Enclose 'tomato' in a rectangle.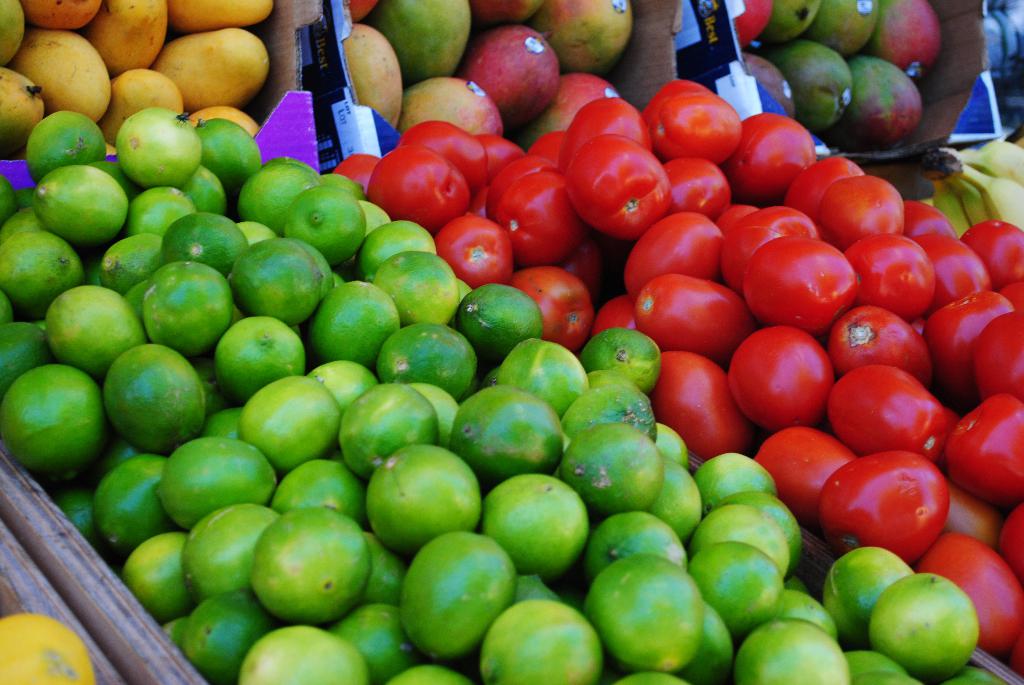
x1=714, y1=201, x2=833, y2=291.
